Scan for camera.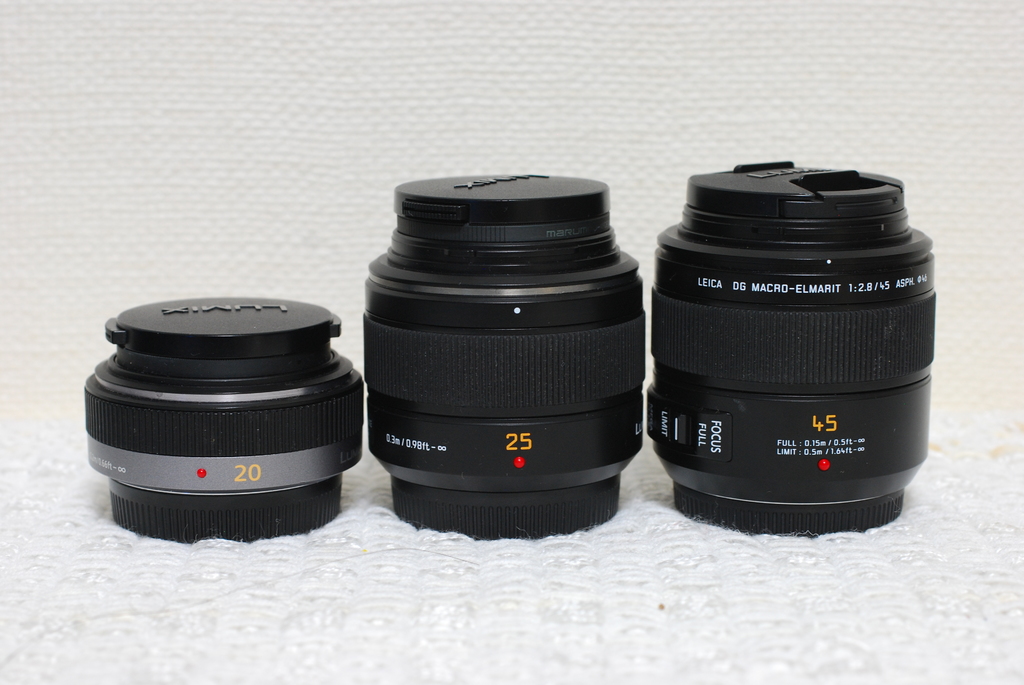
Scan result: crop(366, 172, 648, 539).
